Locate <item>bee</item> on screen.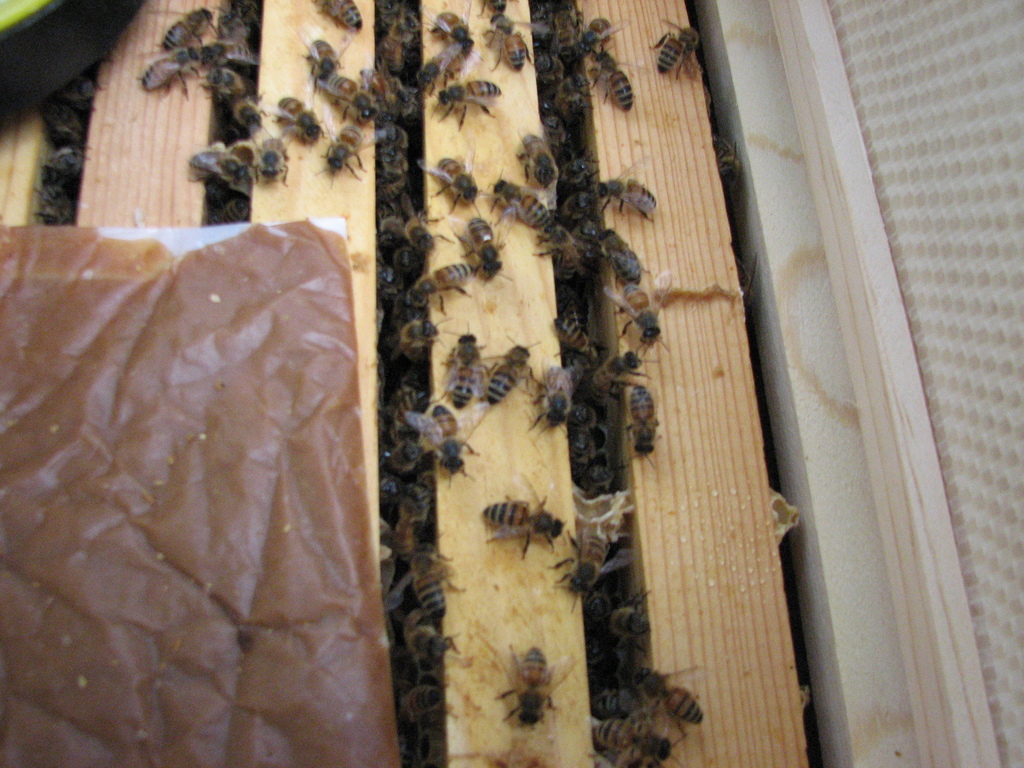
On screen at select_region(155, 0, 208, 49).
